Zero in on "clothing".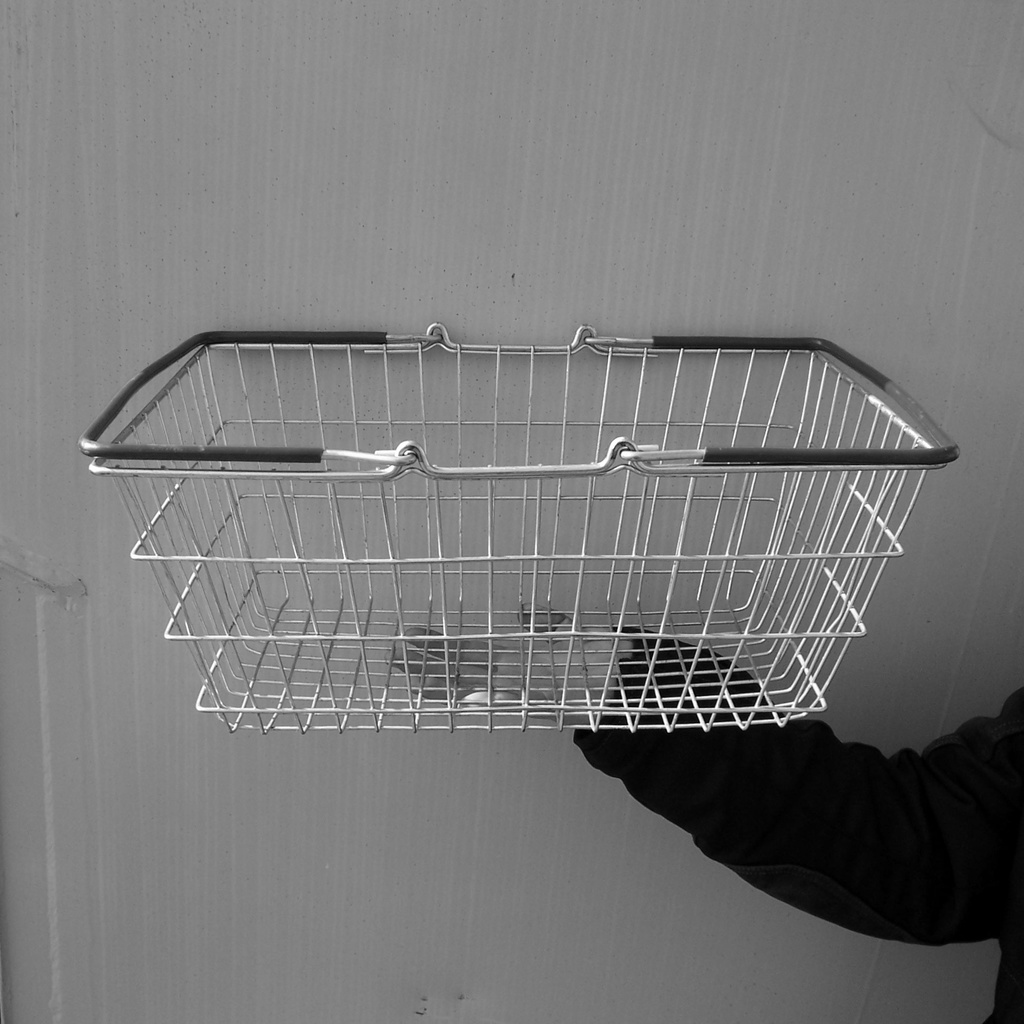
Zeroed in: 573,621,1023,1023.
